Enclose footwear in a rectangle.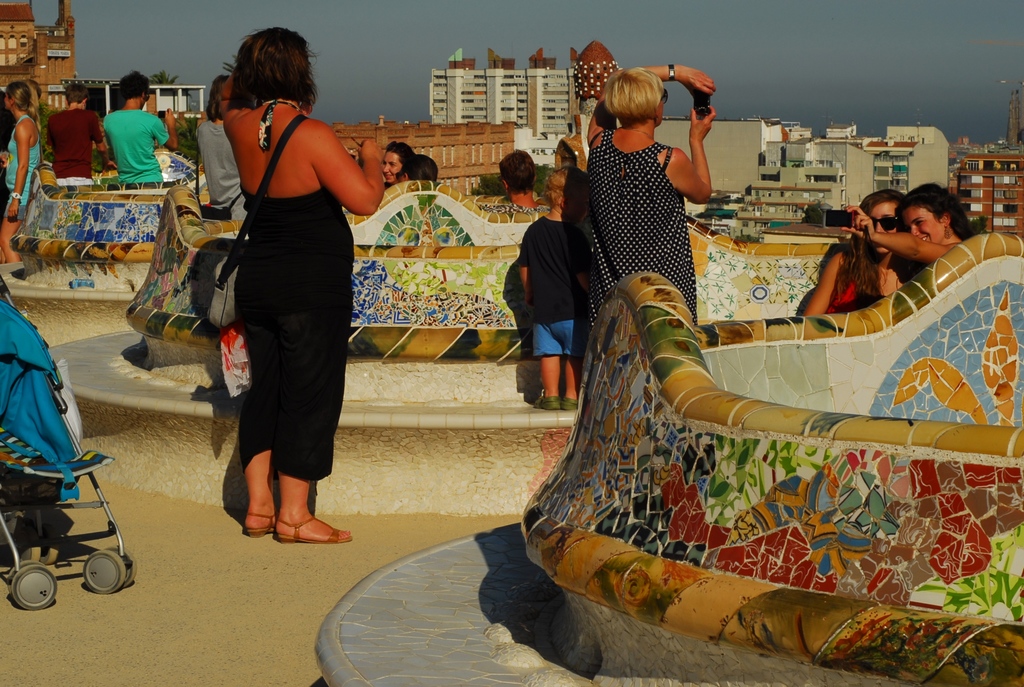
<box>248,506,269,540</box>.
